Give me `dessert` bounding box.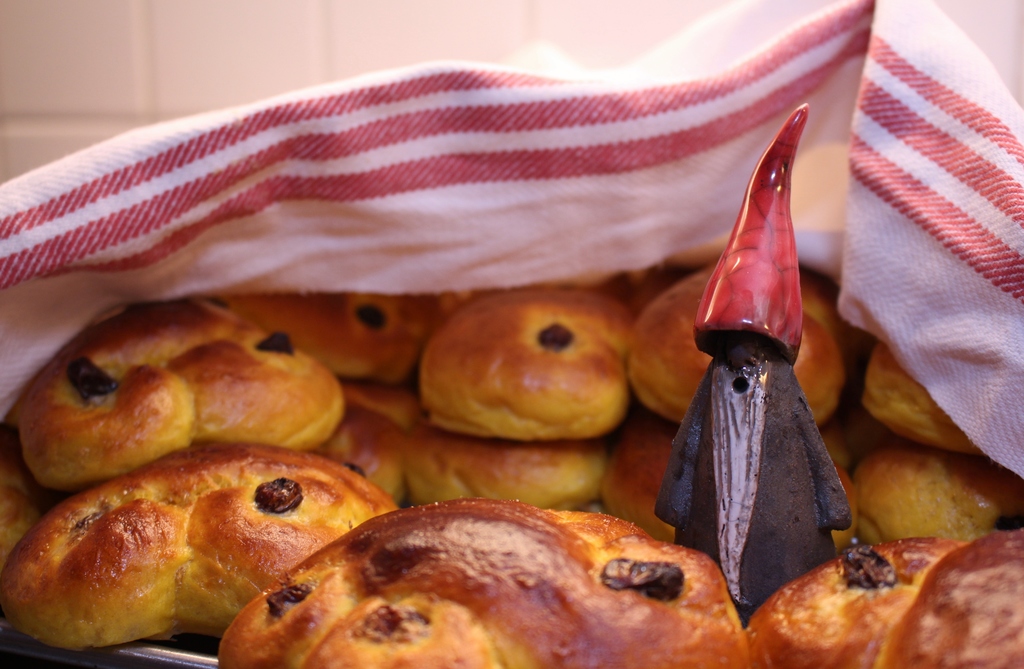
select_region(4, 291, 1023, 668).
